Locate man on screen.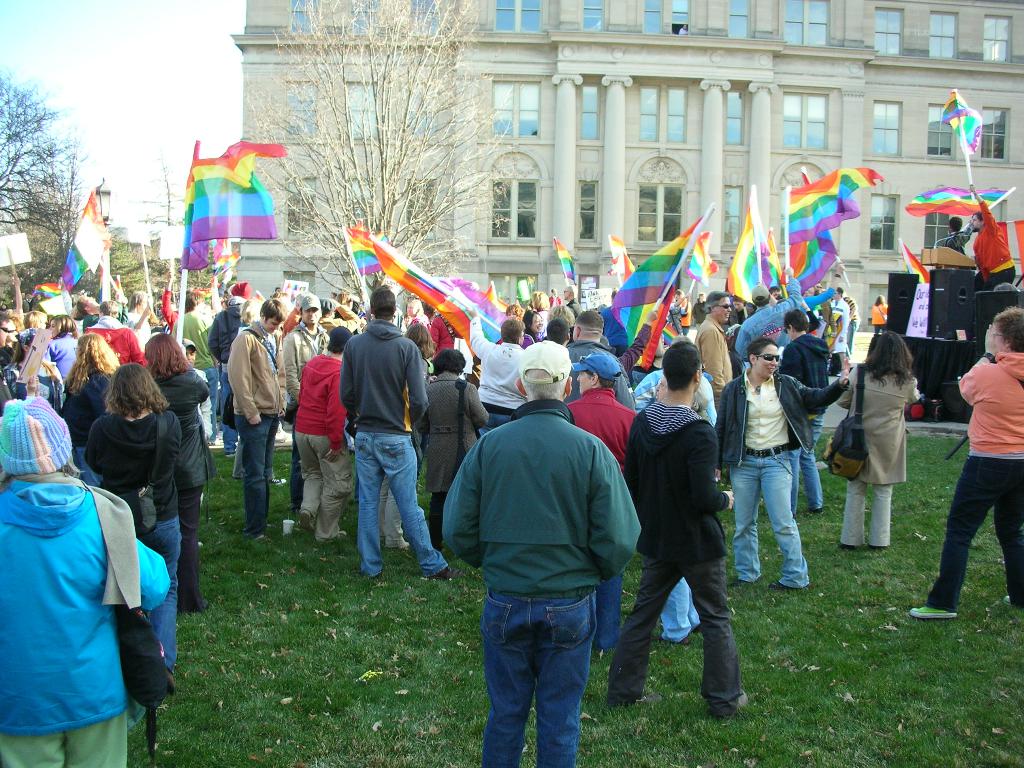
On screen at Rect(22, 310, 49, 328).
